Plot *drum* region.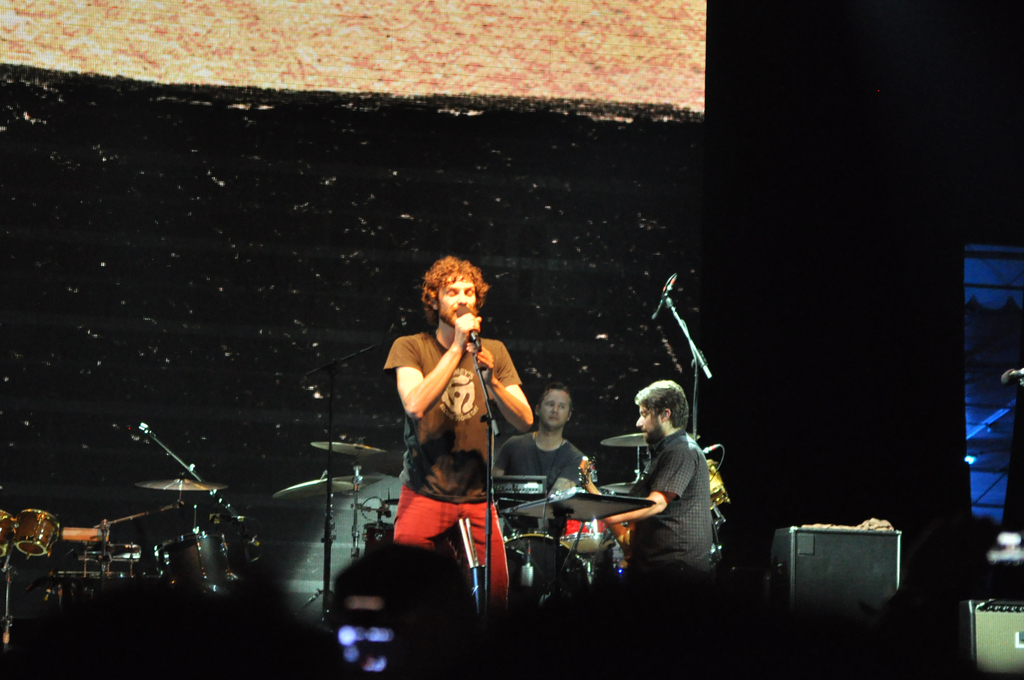
Plotted at box(12, 510, 59, 557).
